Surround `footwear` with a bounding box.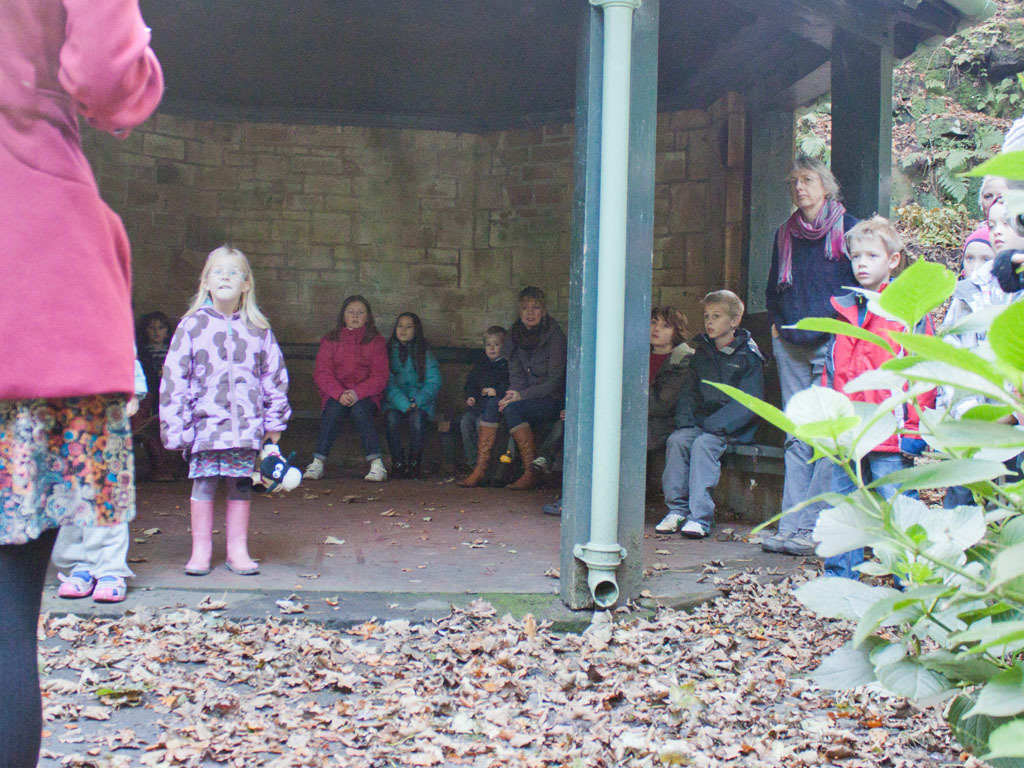
(761,526,819,552).
